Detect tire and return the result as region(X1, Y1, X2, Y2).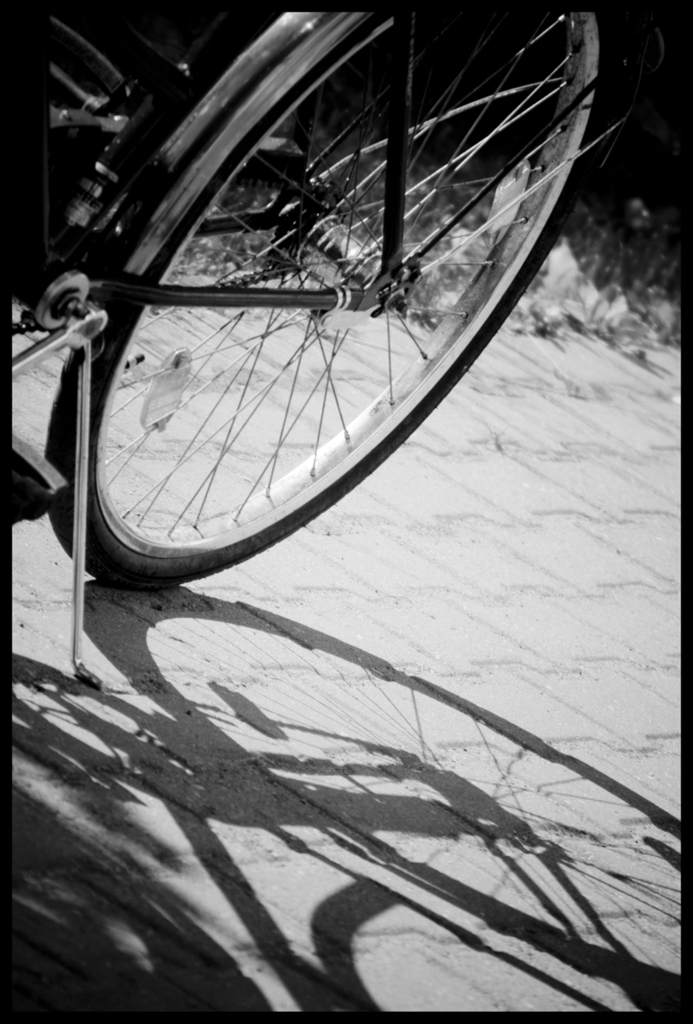
region(43, 0, 629, 588).
